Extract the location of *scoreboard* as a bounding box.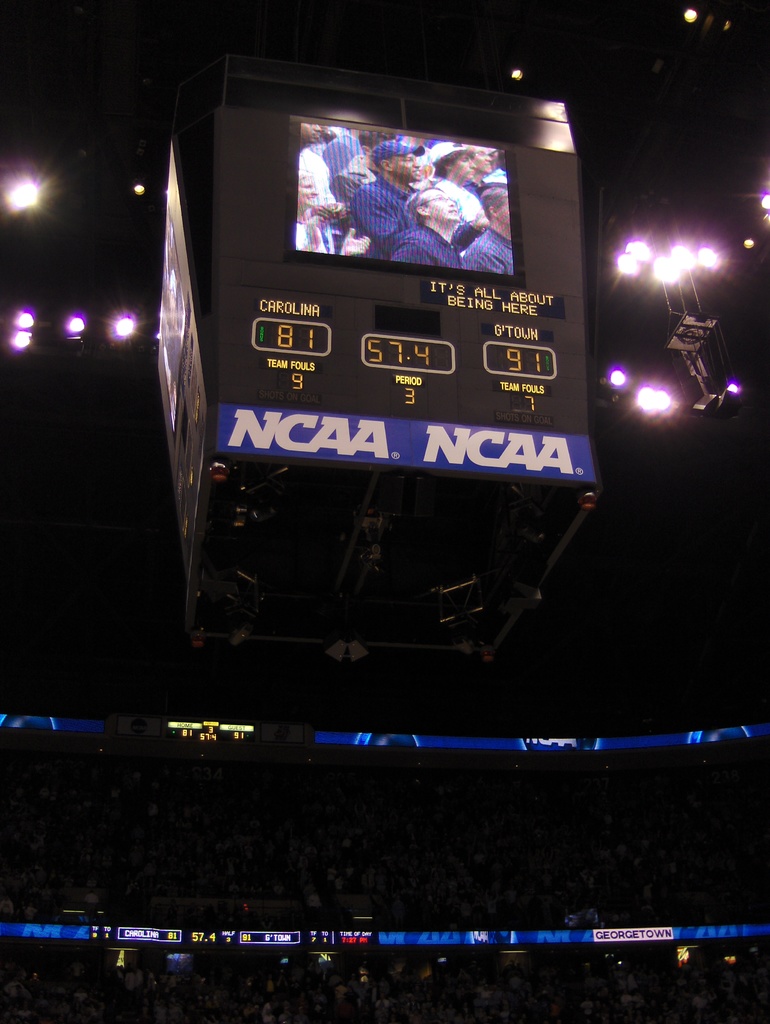
x1=141, y1=43, x2=607, y2=671.
